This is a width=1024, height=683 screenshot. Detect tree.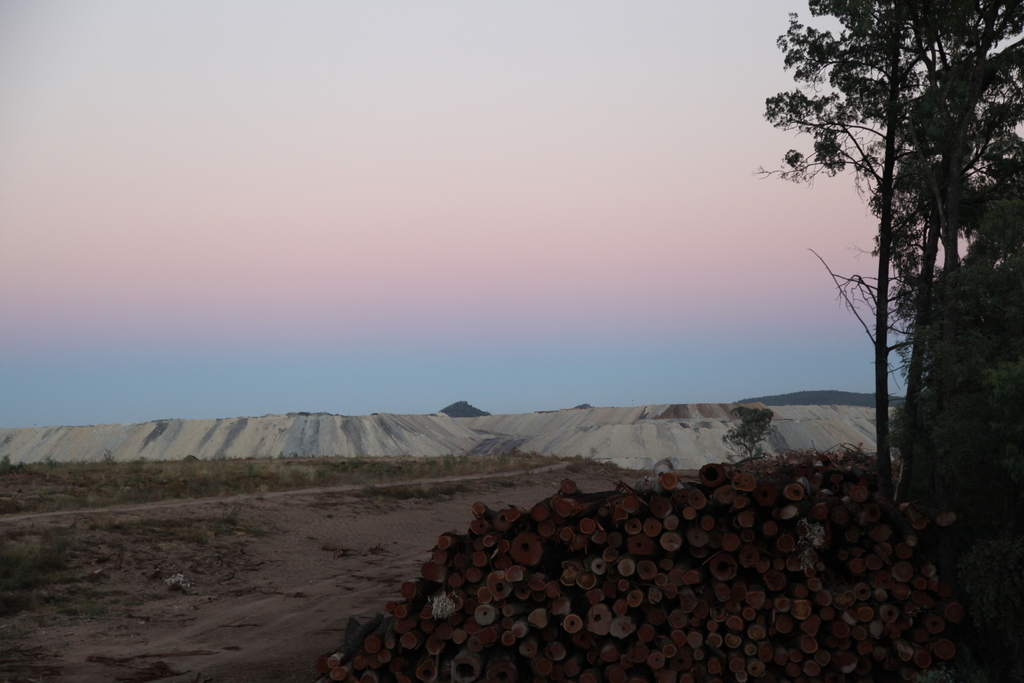
[left=746, top=0, right=1023, bottom=497].
